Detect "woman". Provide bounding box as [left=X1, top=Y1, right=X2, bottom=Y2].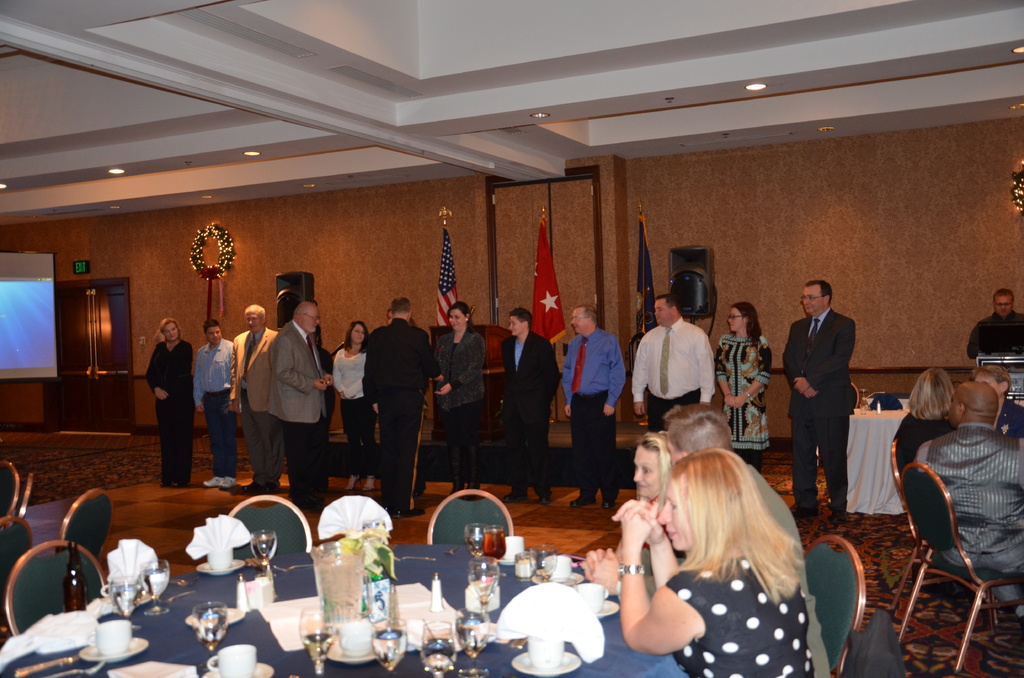
[left=584, top=418, right=827, bottom=677].
